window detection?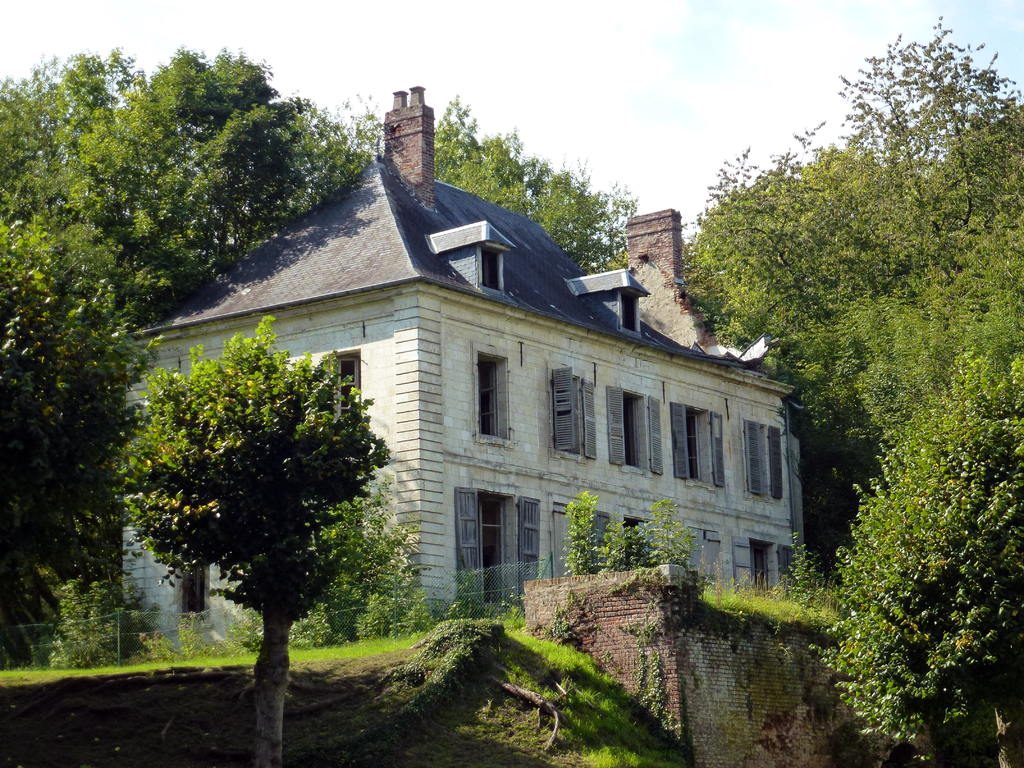
crop(552, 371, 595, 459)
